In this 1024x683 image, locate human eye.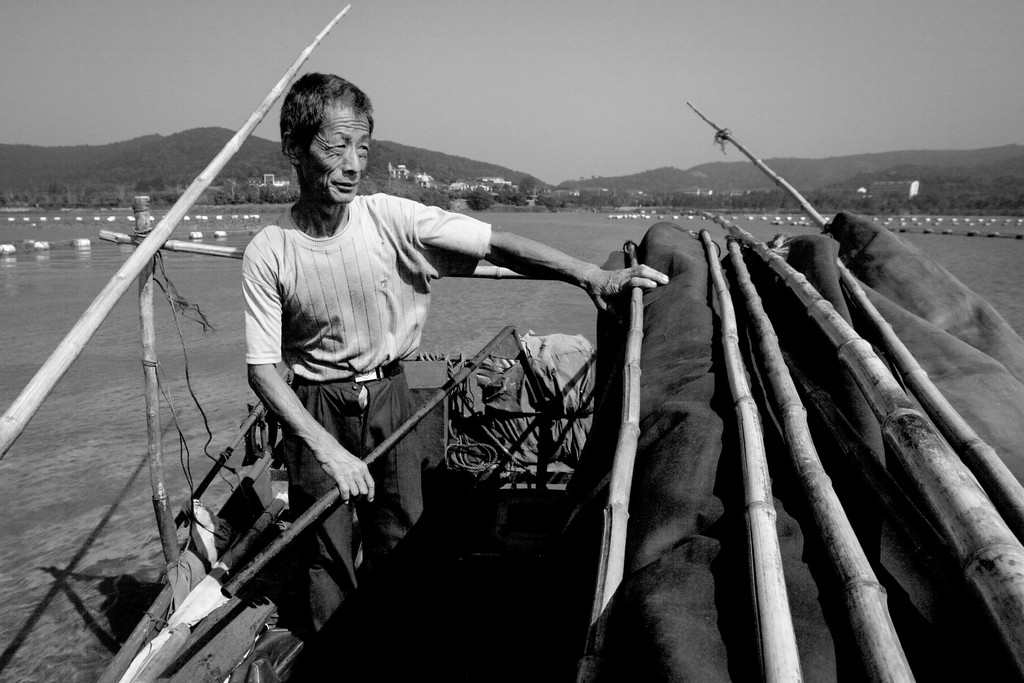
Bounding box: bbox=(333, 136, 348, 152).
